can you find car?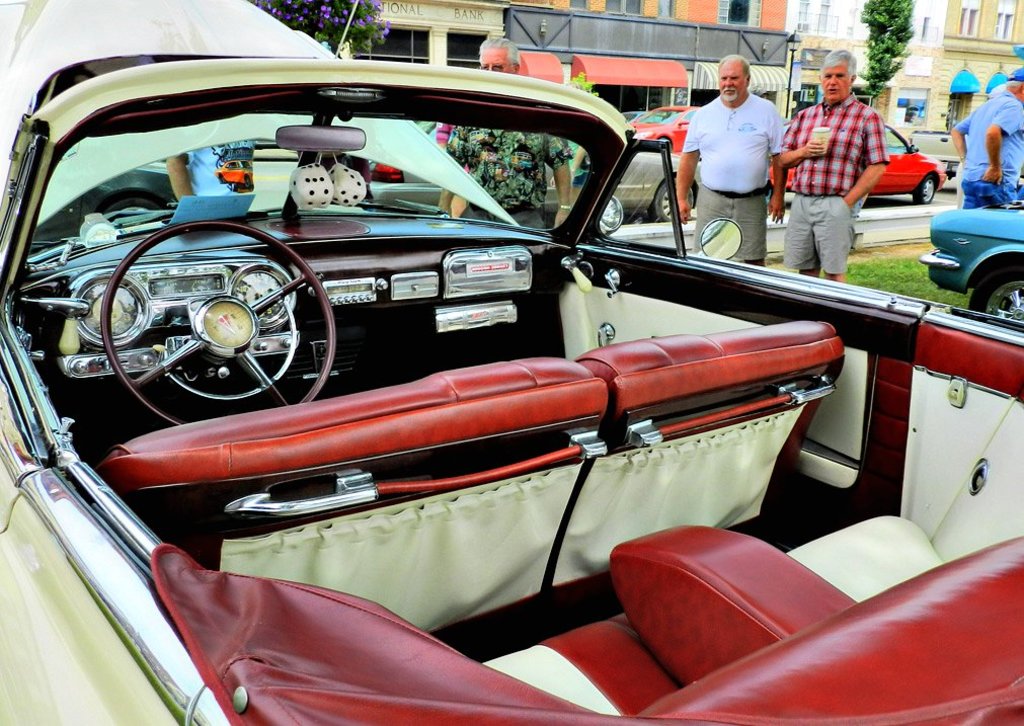
Yes, bounding box: (x1=32, y1=164, x2=176, y2=252).
